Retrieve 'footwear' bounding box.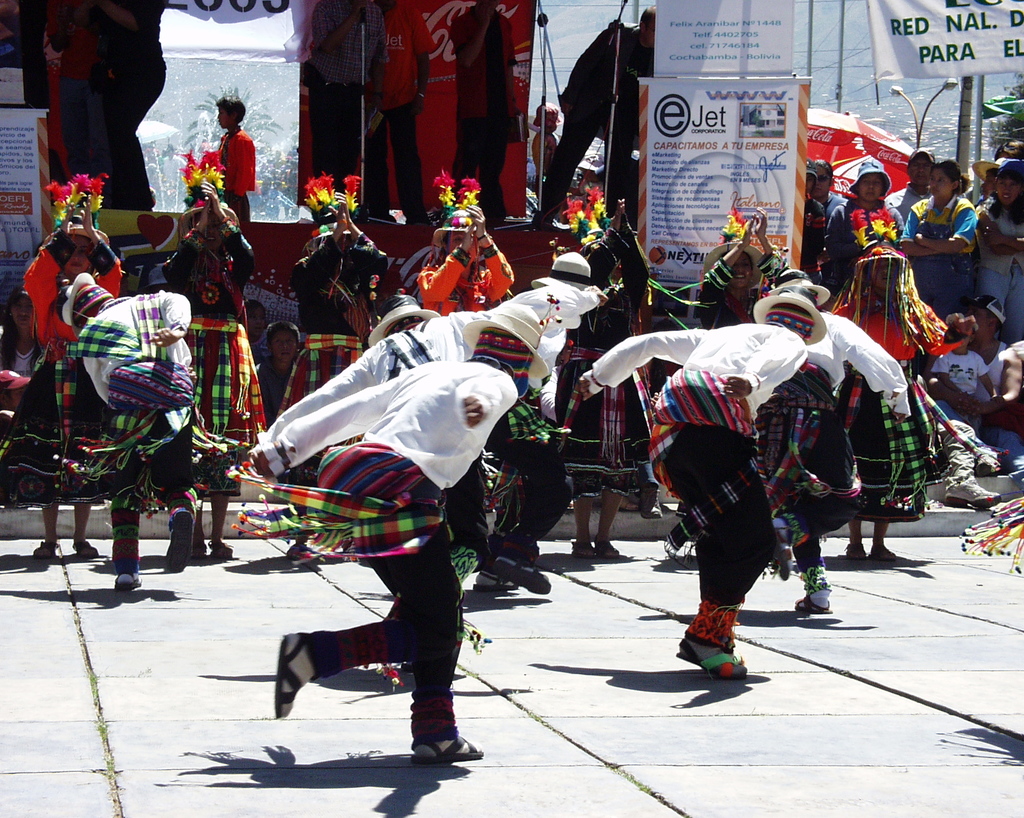
Bounding box: [116, 577, 146, 588].
